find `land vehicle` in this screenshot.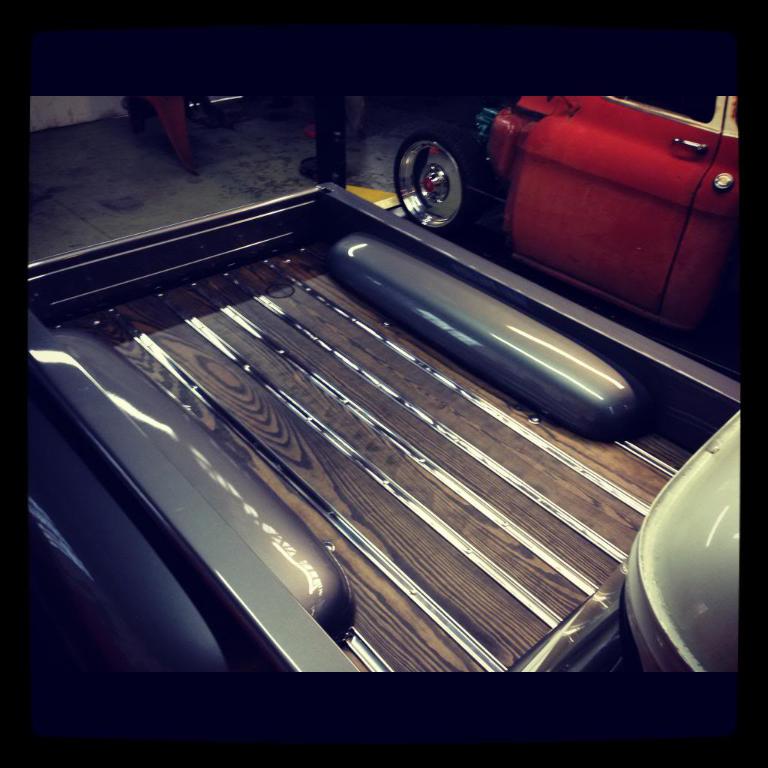
The bounding box for `land vehicle` is {"x1": 19, "y1": 20, "x2": 710, "y2": 449}.
